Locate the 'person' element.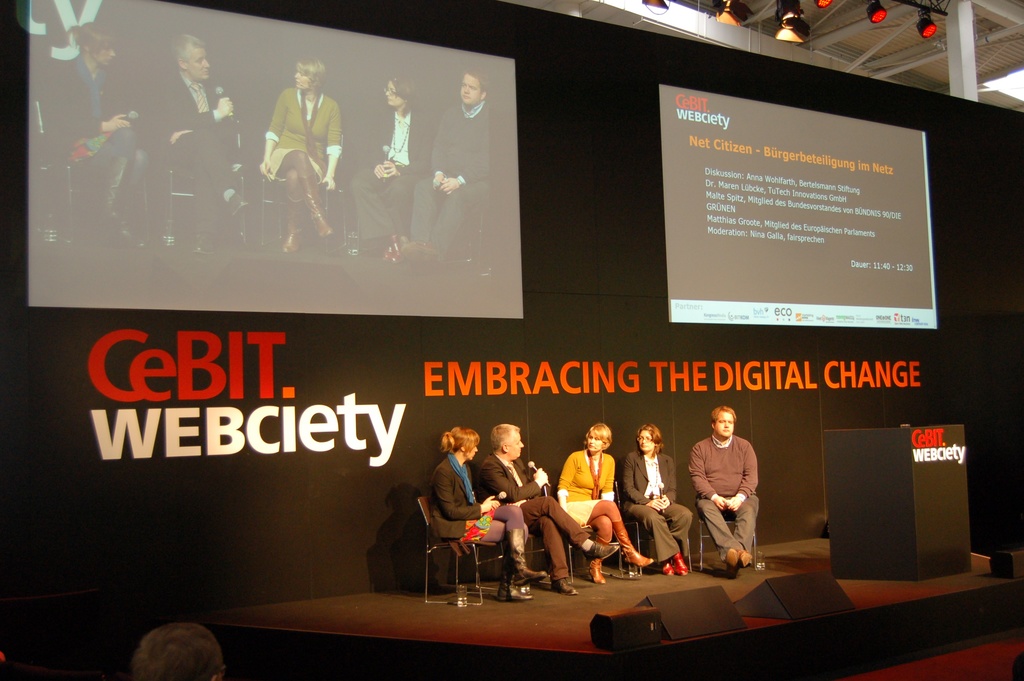
Element bbox: [1008, 653, 1023, 680].
